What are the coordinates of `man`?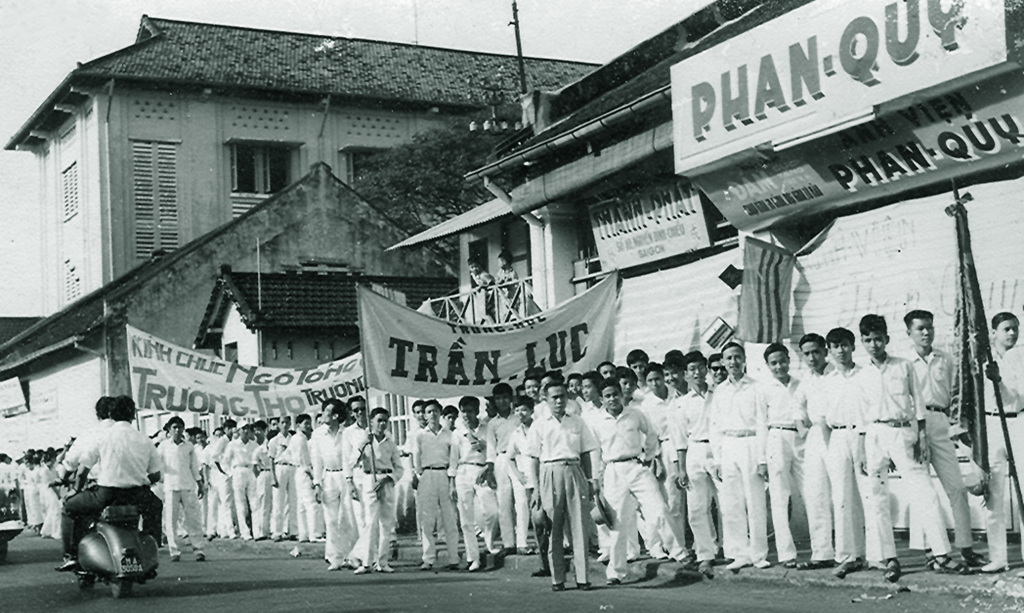
[left=533, top=379, right=596, bottom=589].
